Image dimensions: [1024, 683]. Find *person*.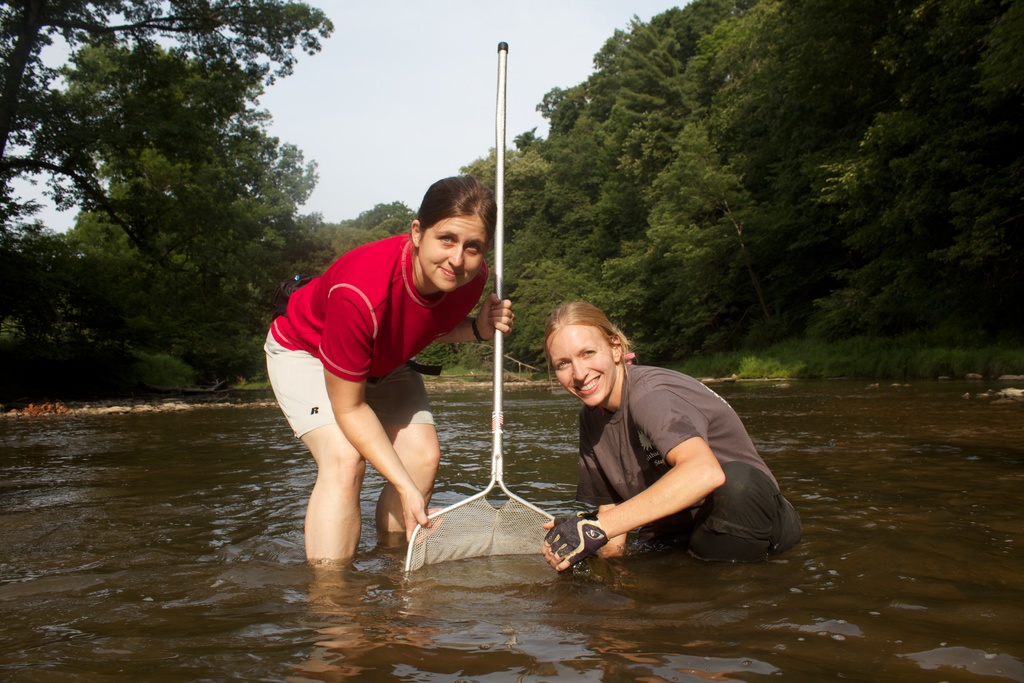
542,302,802,573.
